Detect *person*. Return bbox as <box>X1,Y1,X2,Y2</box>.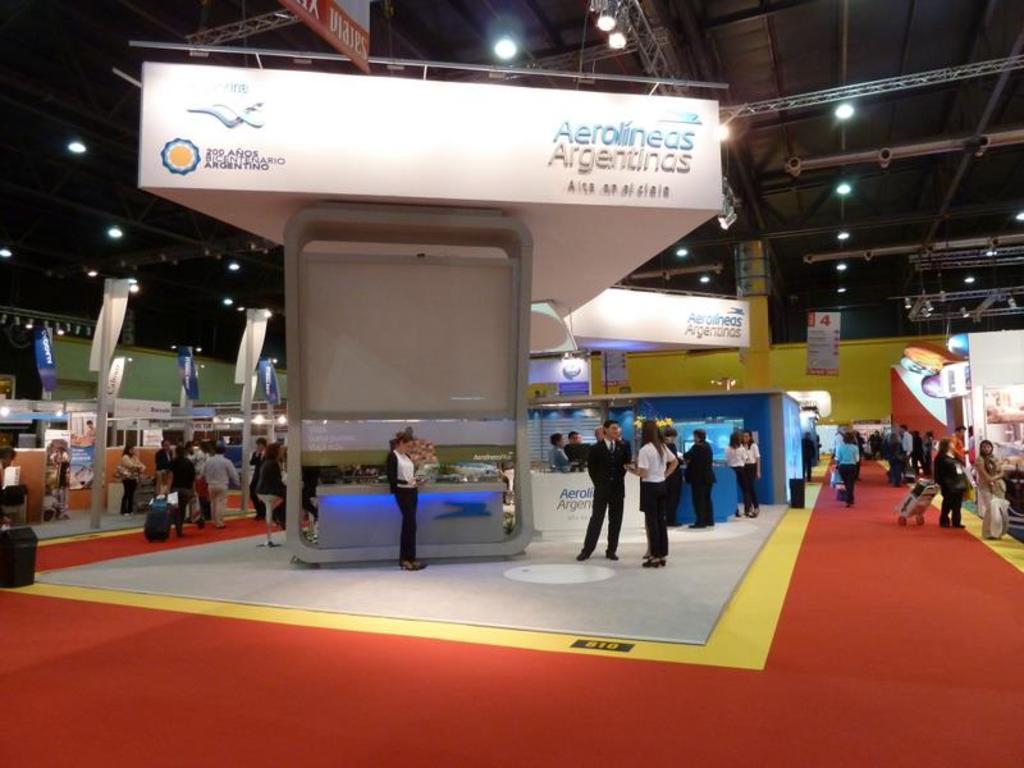
<box>201,444,234,521</box>.
